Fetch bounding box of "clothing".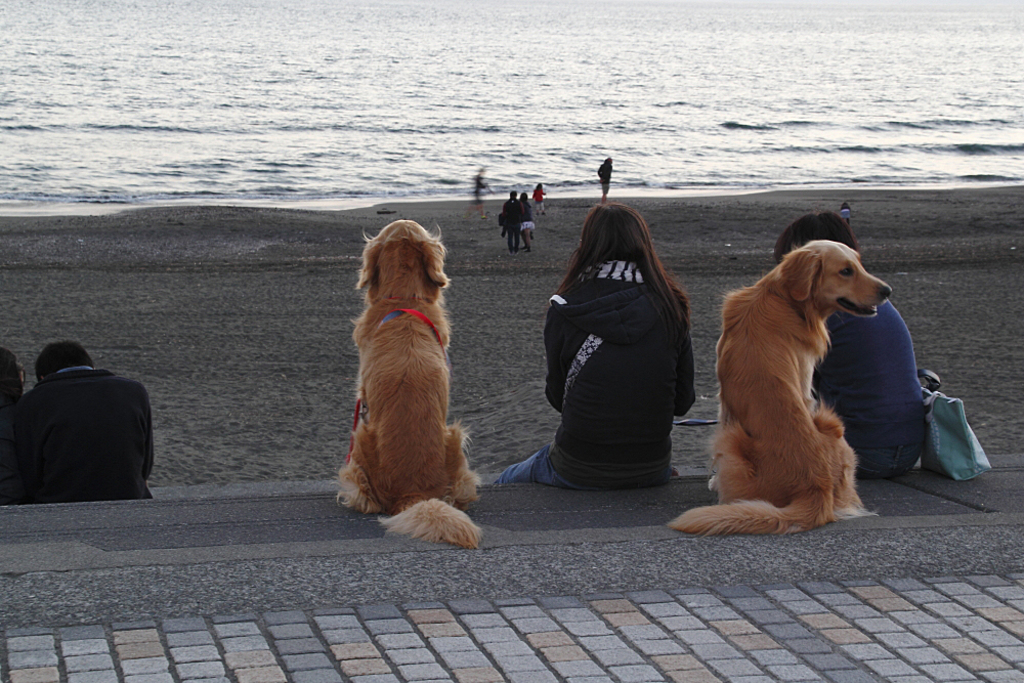
Bbox: 6 353 187 493.
